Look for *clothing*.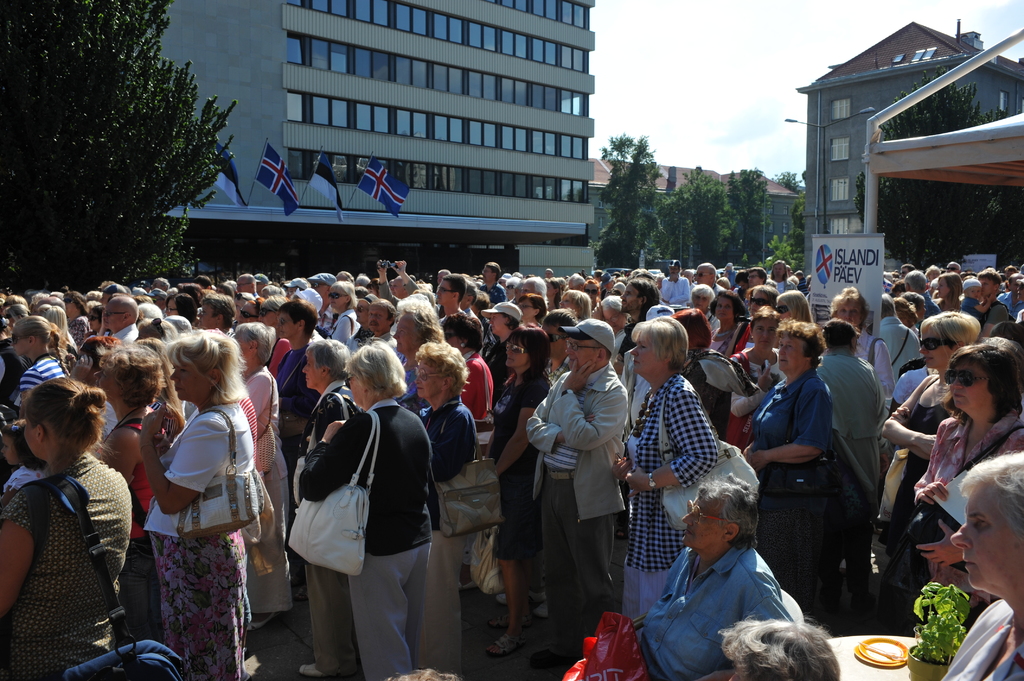
Found: detection(232, 359, 292, 614).
